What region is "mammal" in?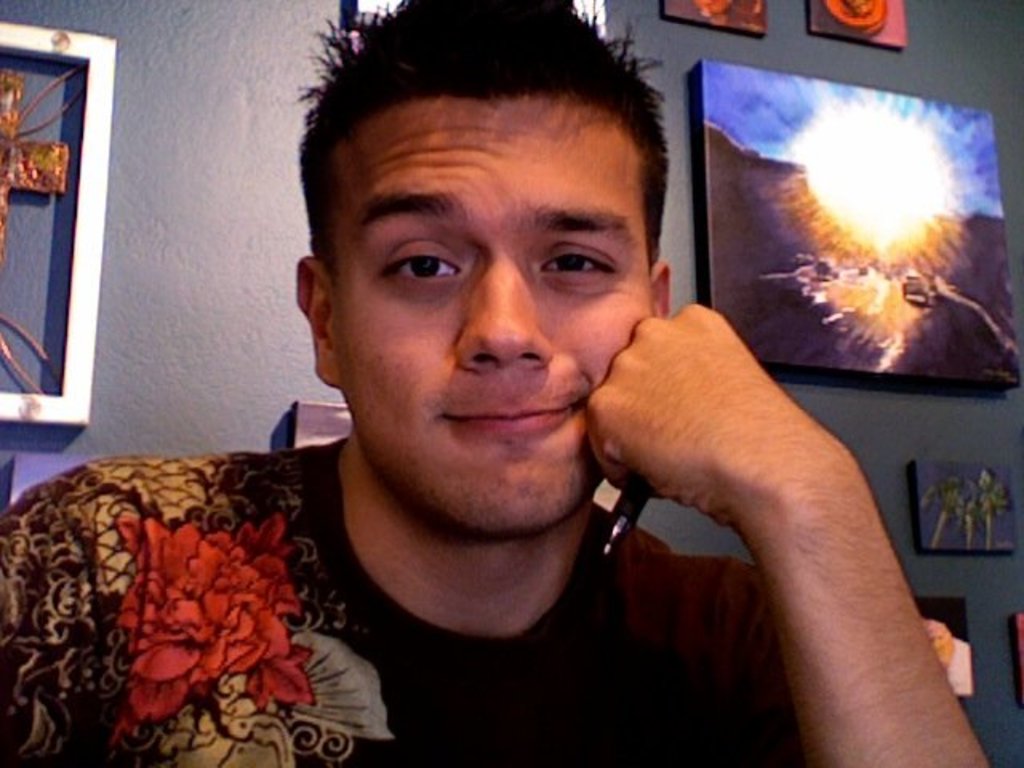
pyautogui.locateOnScreen(64, 43, 886, 744).
